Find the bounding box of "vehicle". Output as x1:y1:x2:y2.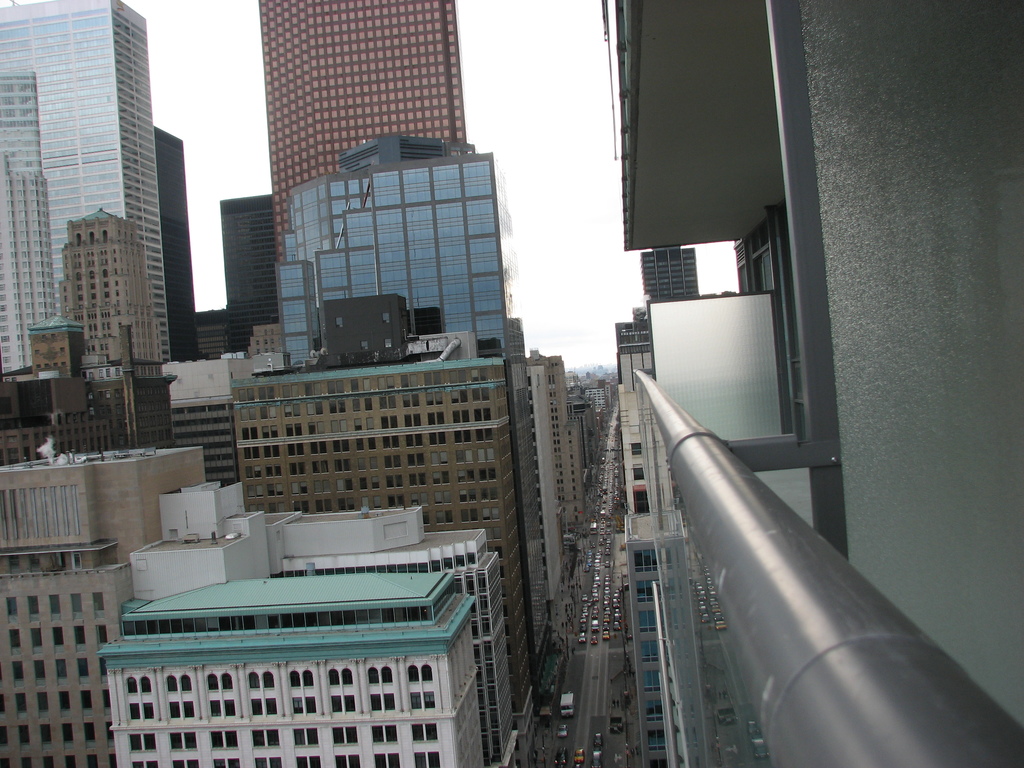
575:749:584:762.
